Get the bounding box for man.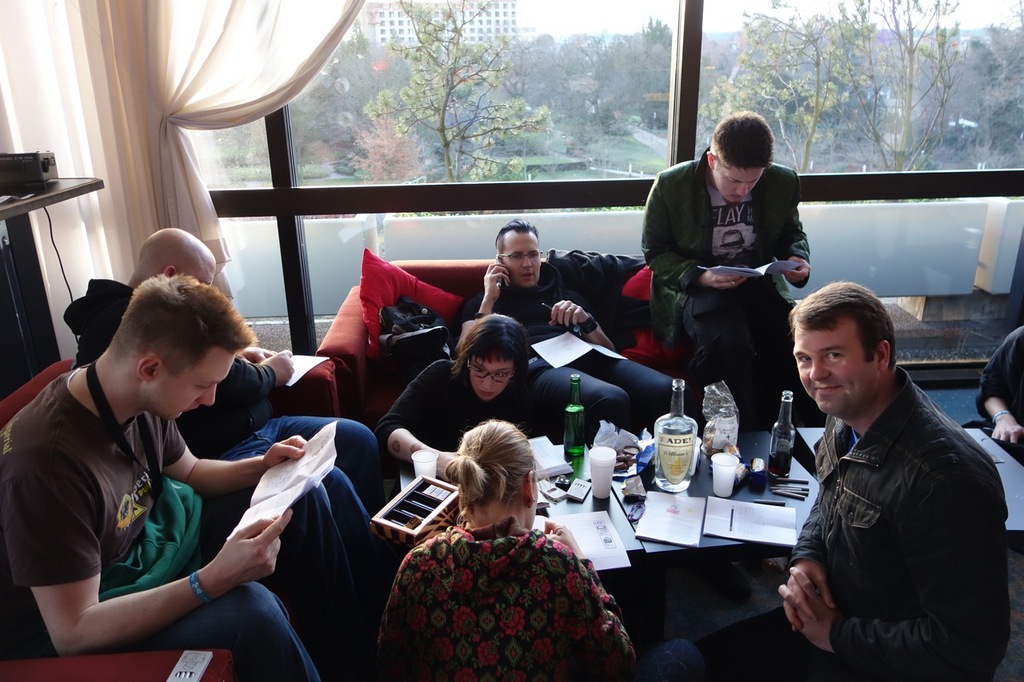
(448,219,698,451).
